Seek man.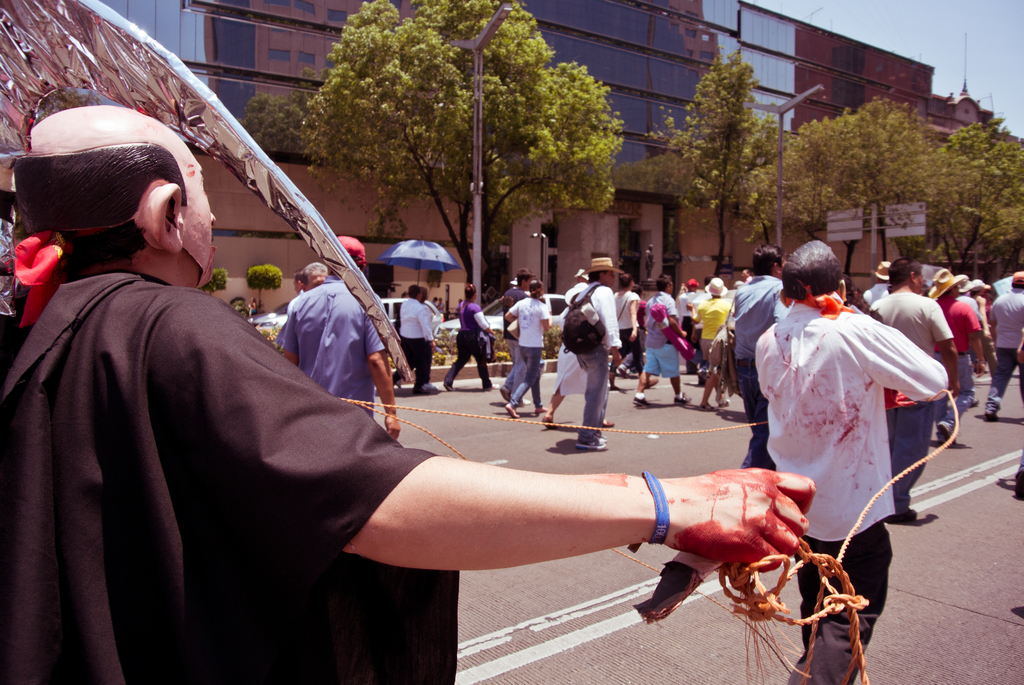
<bbox>391, 287, 449, 389</bbox>.
